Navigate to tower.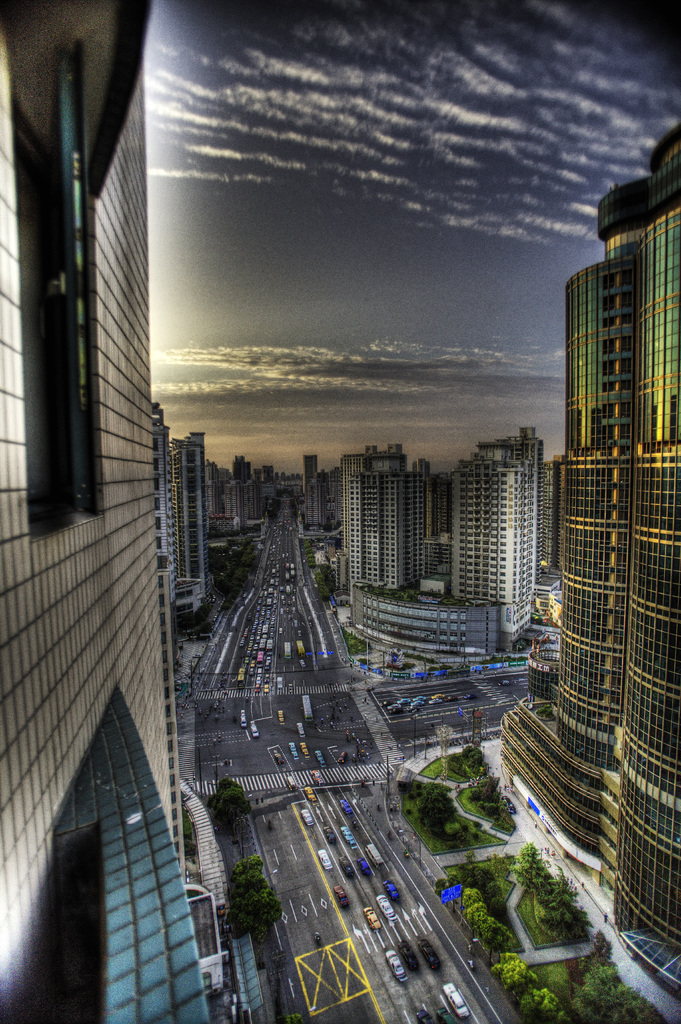
Navigation target: [223, 449, 258, 522].
